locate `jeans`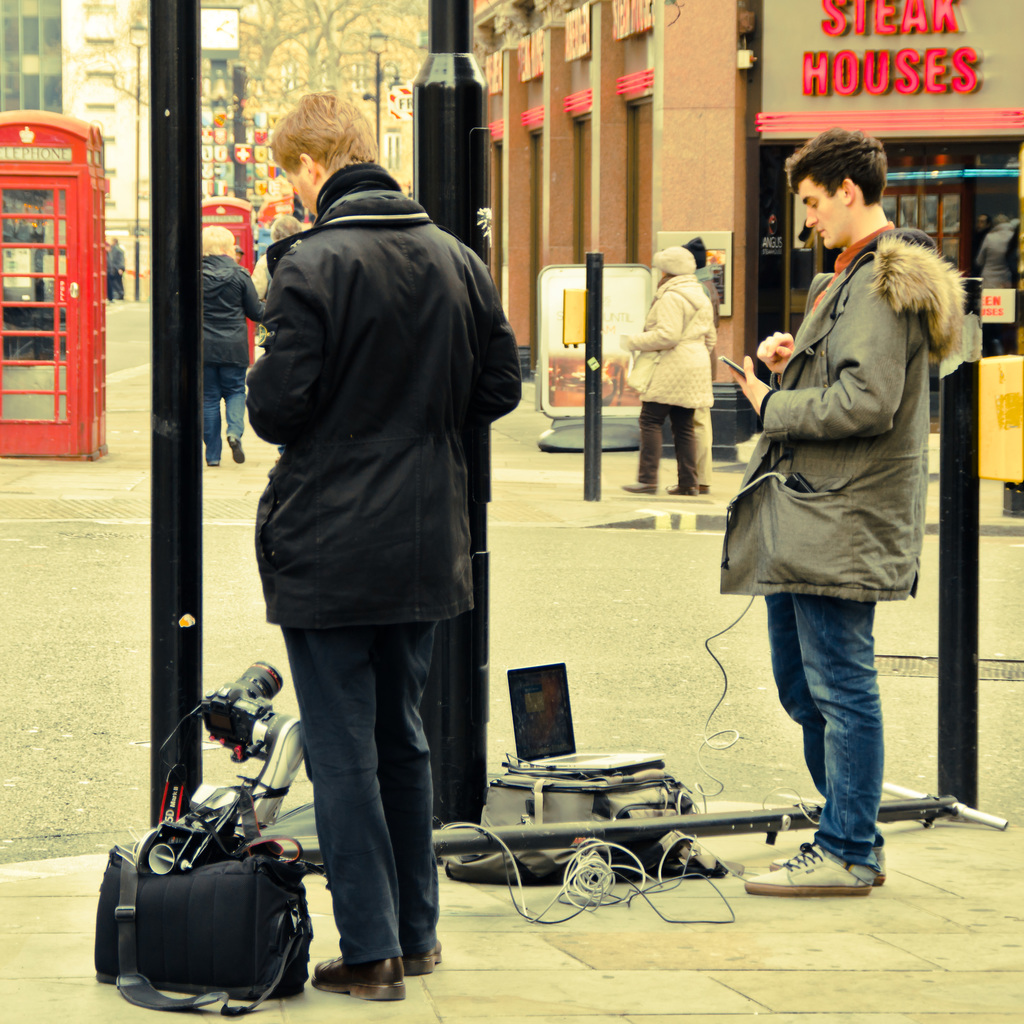
(x1=275, y1=628, x2=448, y2=967)
